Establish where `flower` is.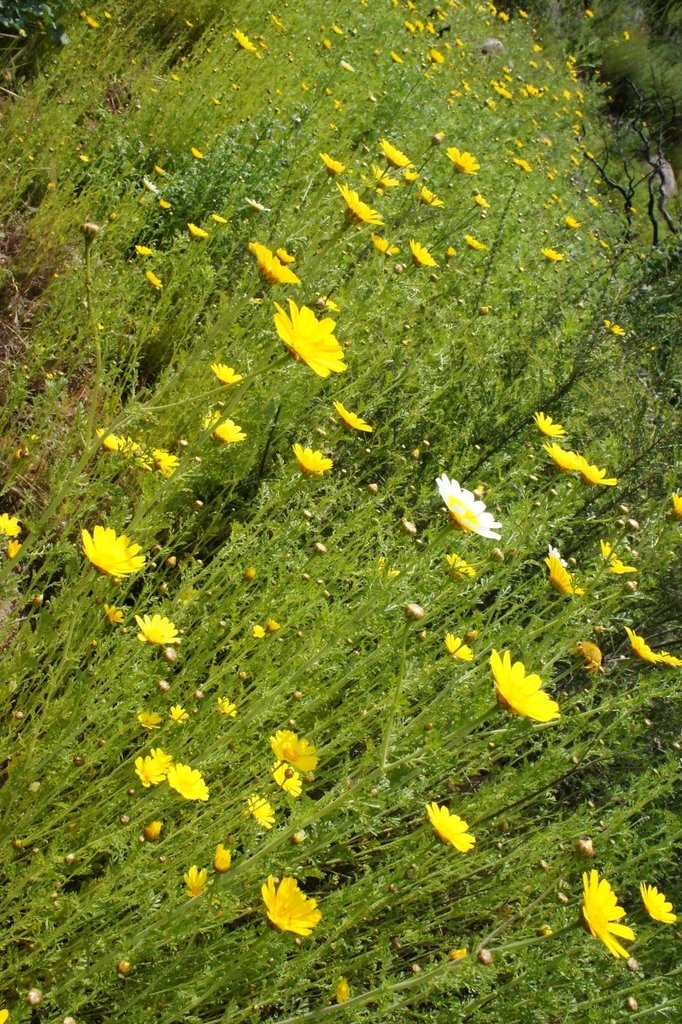
Established at (366,232,402,258).
